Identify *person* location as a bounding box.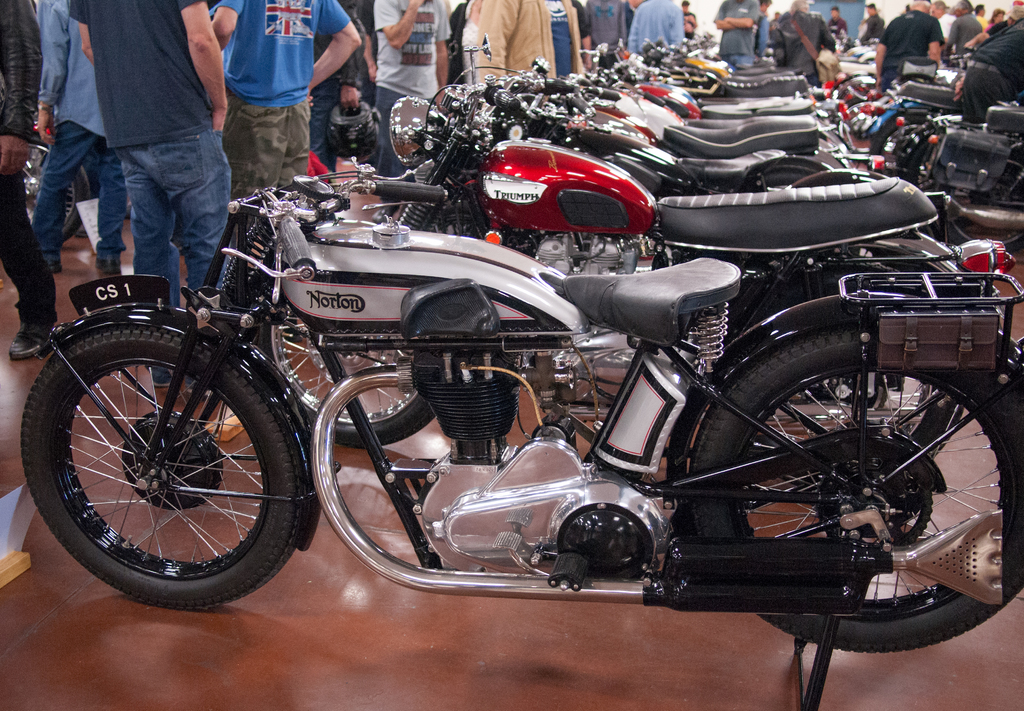
bbox=(621, 0, 685, 48).
